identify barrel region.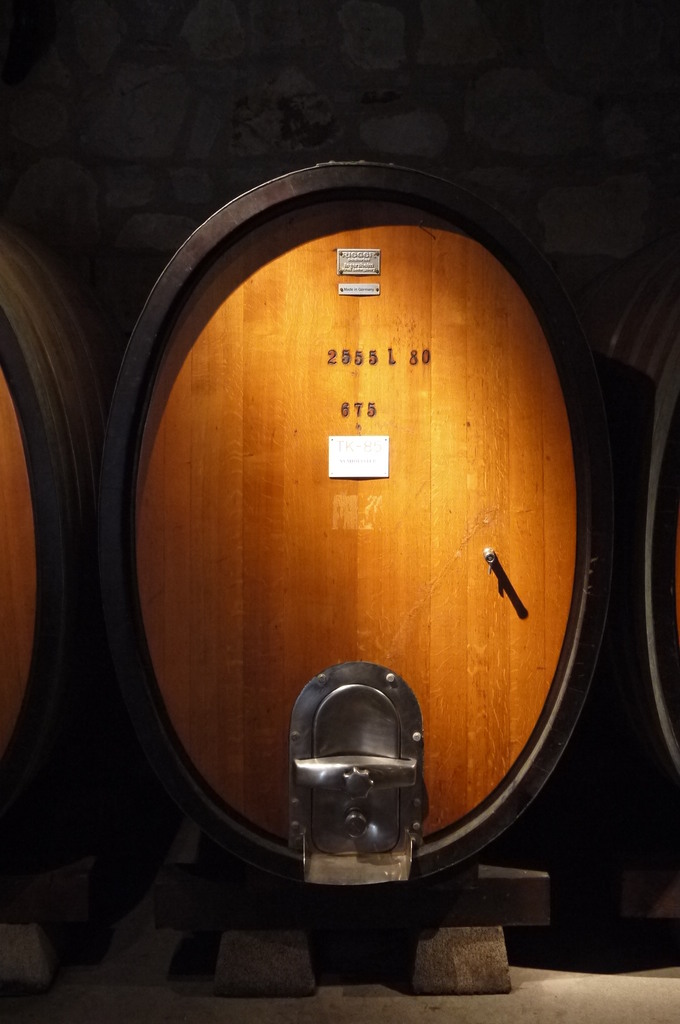
Region: (118,161,655,917).
